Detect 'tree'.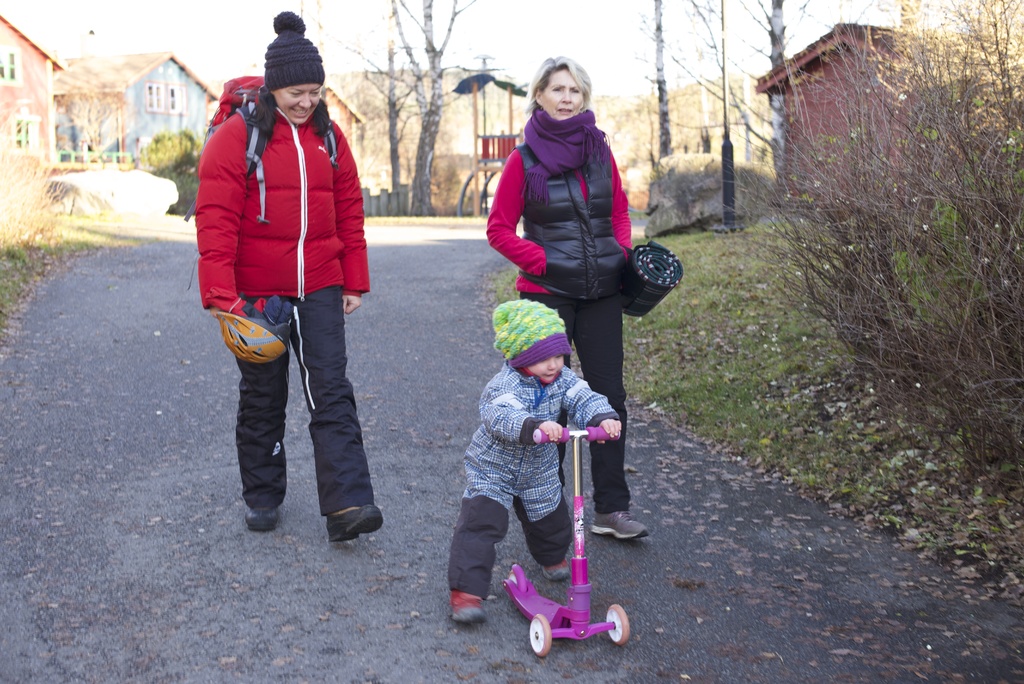
Detected at 636/0/680/156.
